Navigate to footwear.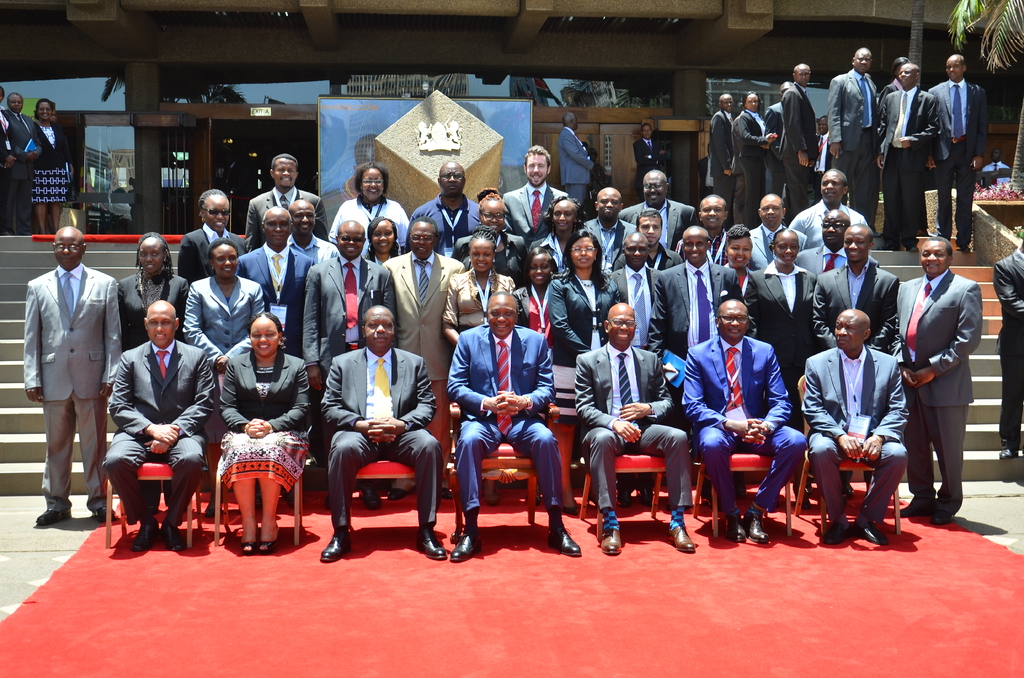
Navigation target: bbox(285, 487, 304, 510).
